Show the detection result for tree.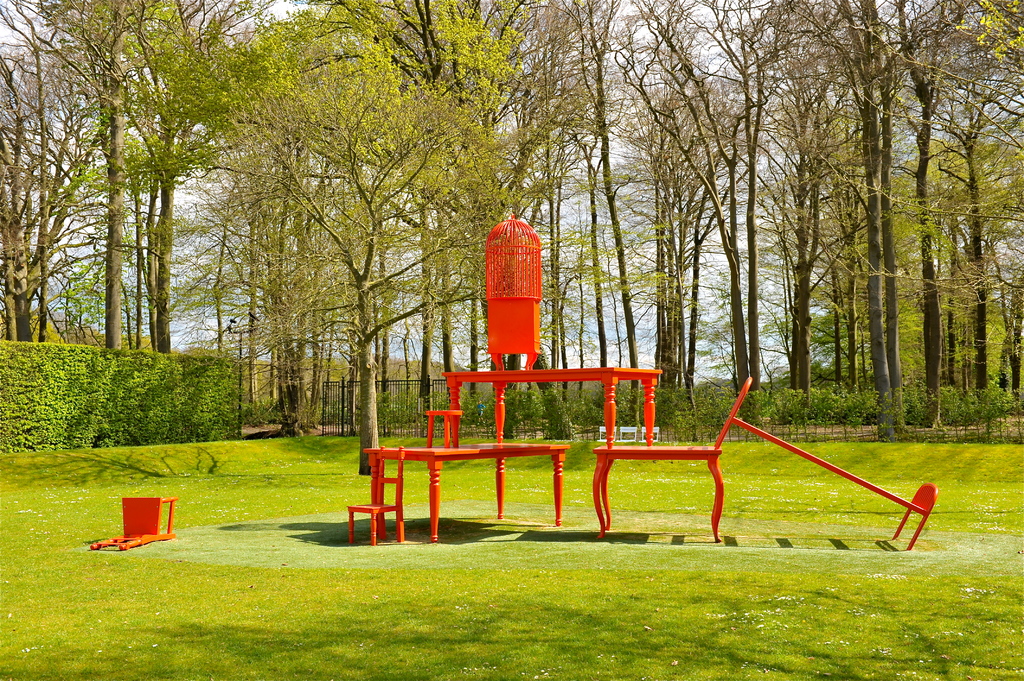
{"left": 131, "top": 0, "right": 232, "bottom": 357}.
